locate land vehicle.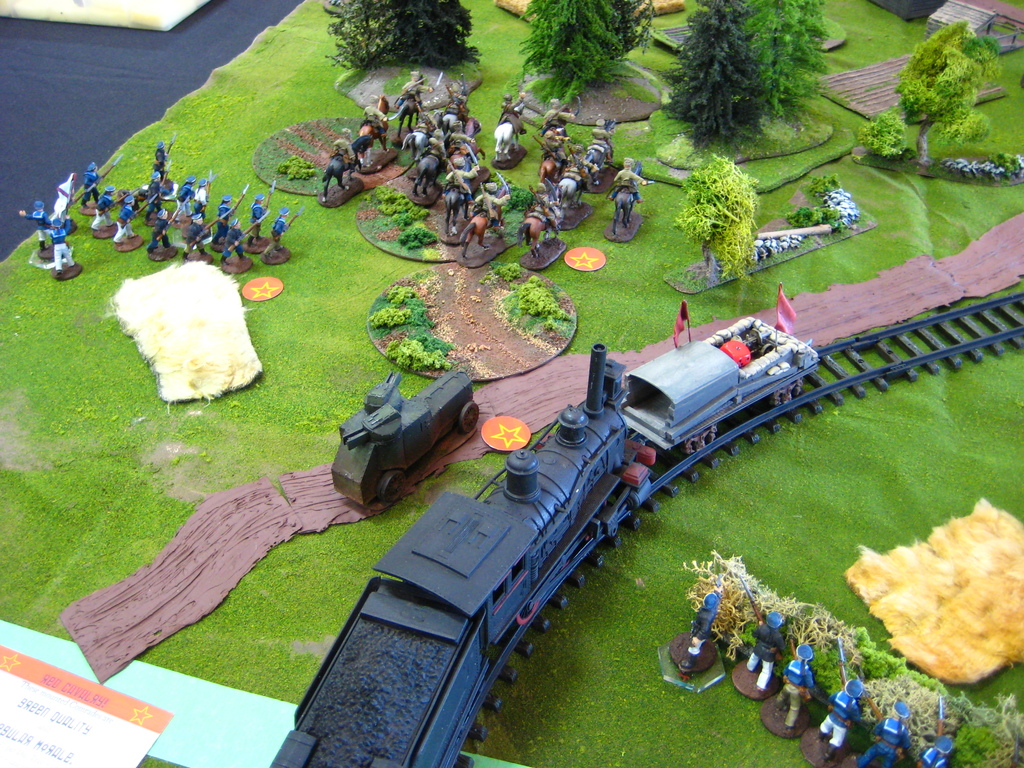
Bounding box: {"left": 268, "top": 342, "right": 820, "bottom": 767}.
